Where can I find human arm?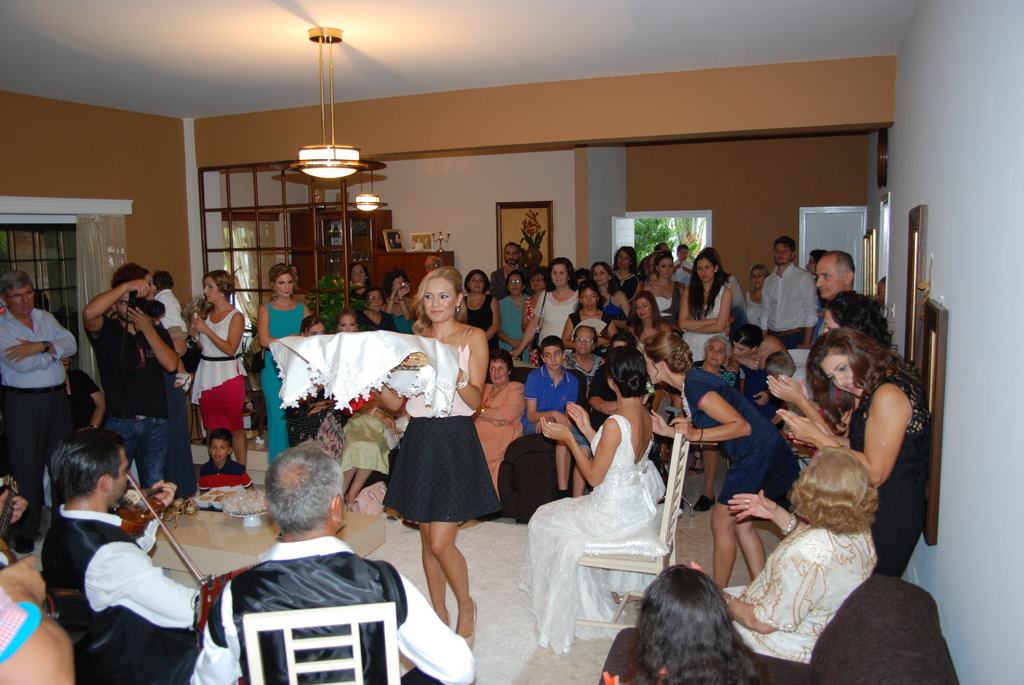
You can find it at detection(395, 277, 413, 322).
